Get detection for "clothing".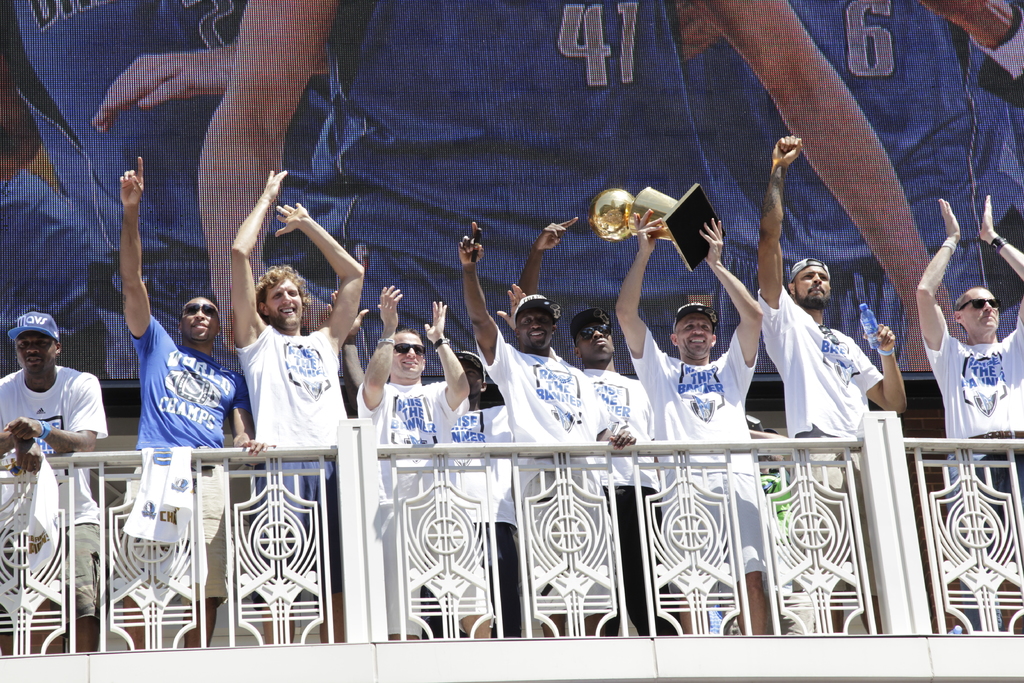
Detection: region(578, 368, 664, 609).
